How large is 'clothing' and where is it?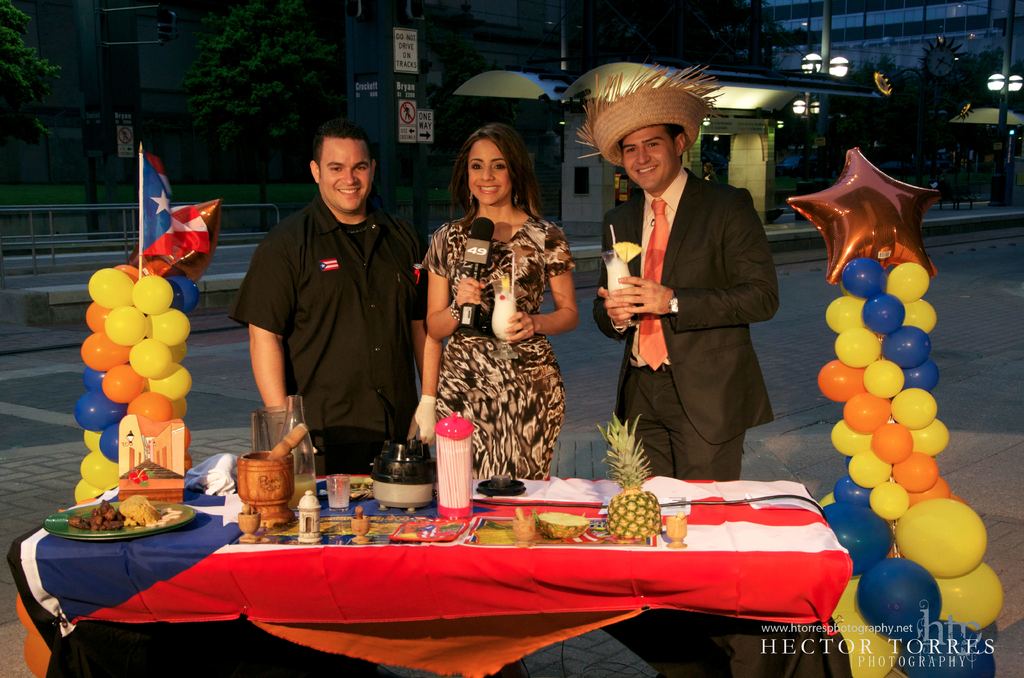
Bounding box: rect(229, 132, 432, 497).
